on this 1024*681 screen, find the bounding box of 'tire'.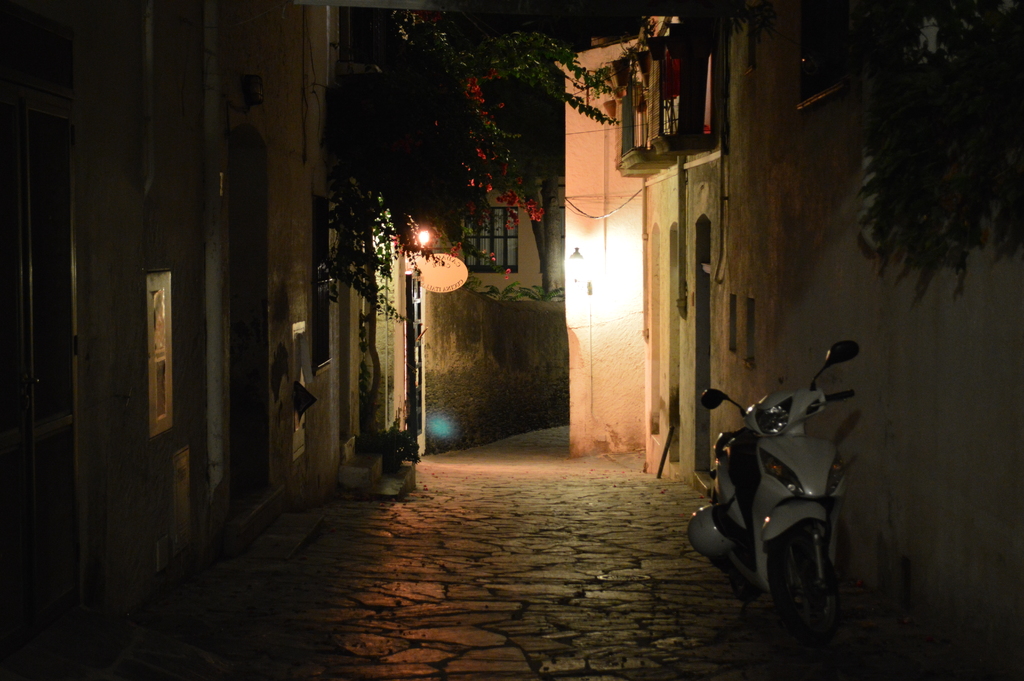
Bounding box: (768, 504, 845, 650).
